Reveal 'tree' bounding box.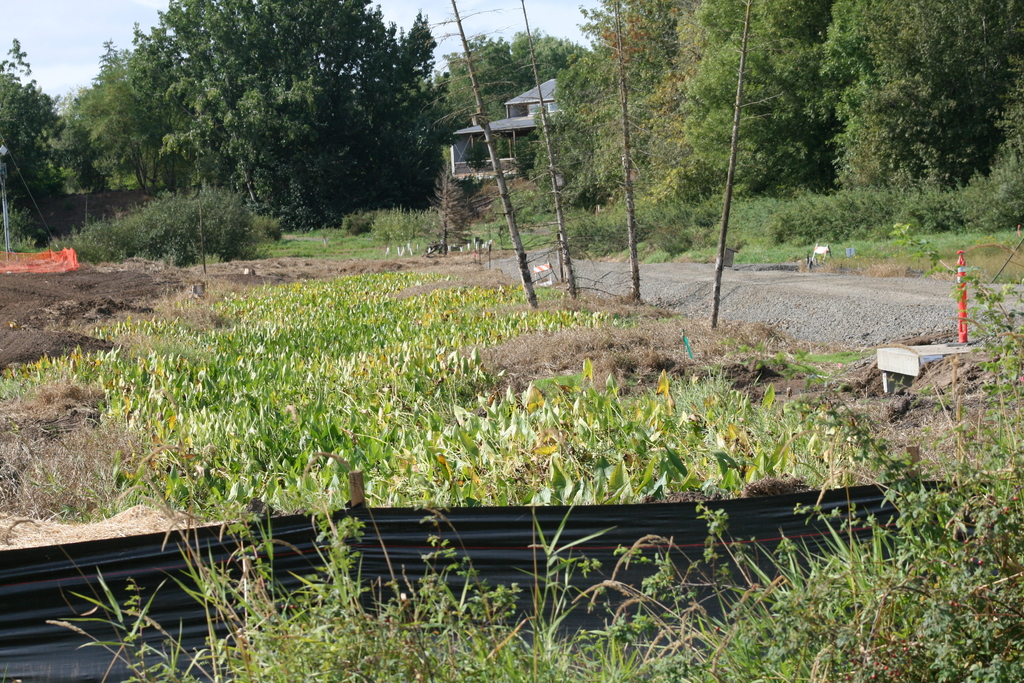
Revealed: <region>543, 0, 723, 190</region>.
